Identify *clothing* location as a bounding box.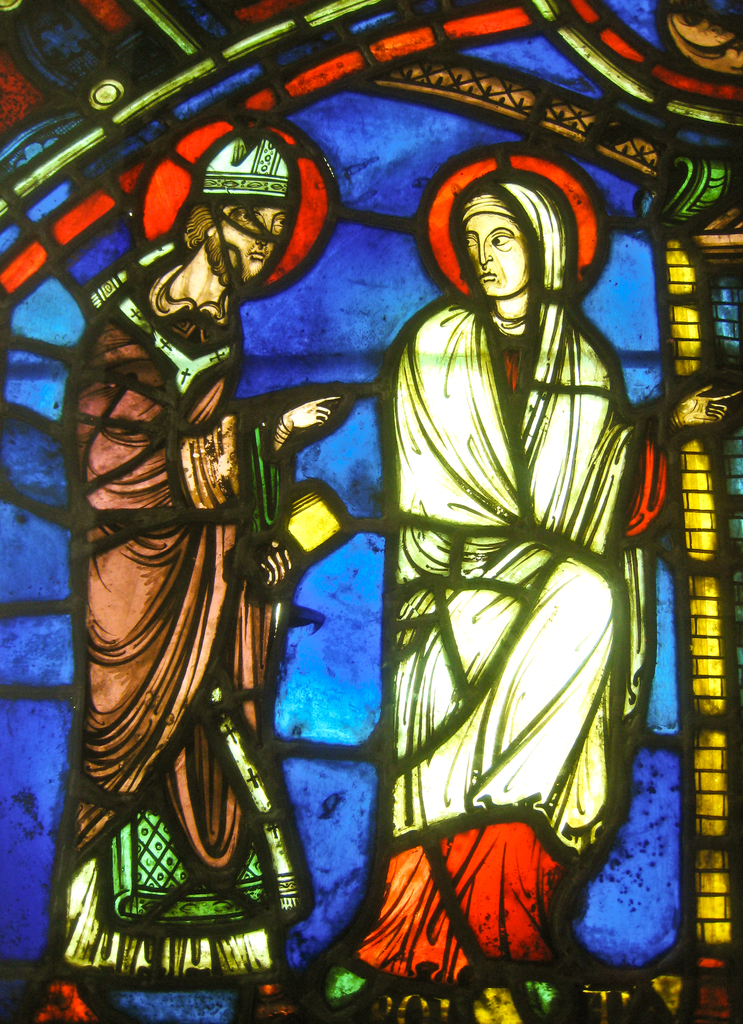
locate(61, 254, 335, 999).
